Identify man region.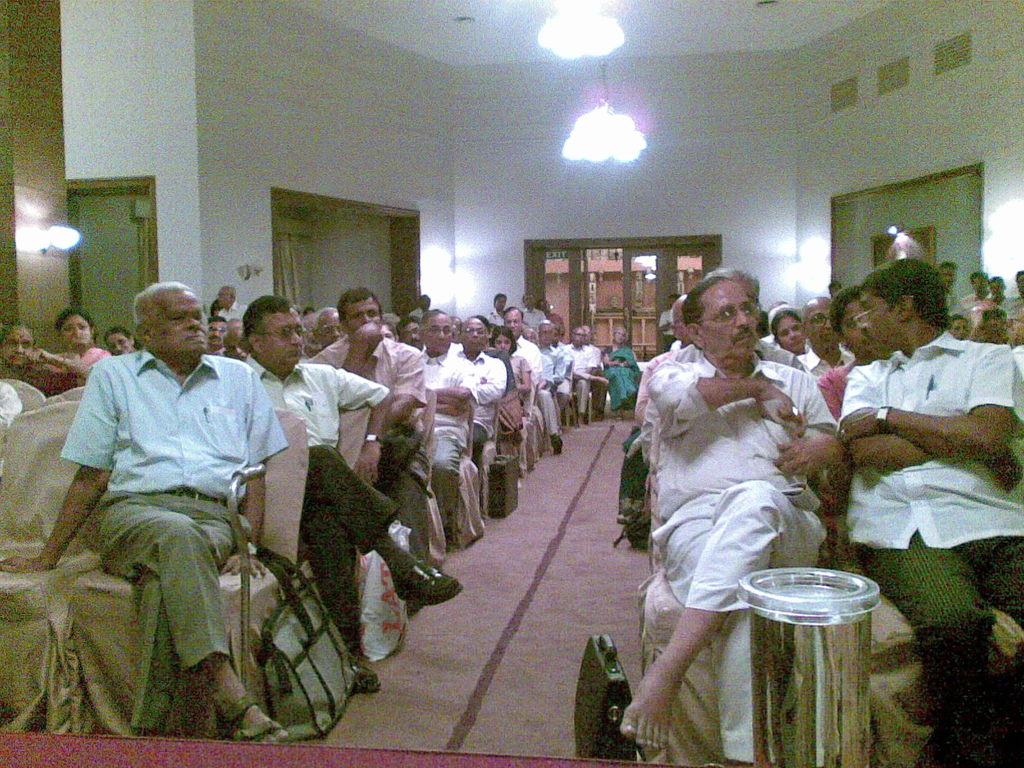
Region: {"x1": 819, "y1": 281, "x2": 881, "y2": 425}.
